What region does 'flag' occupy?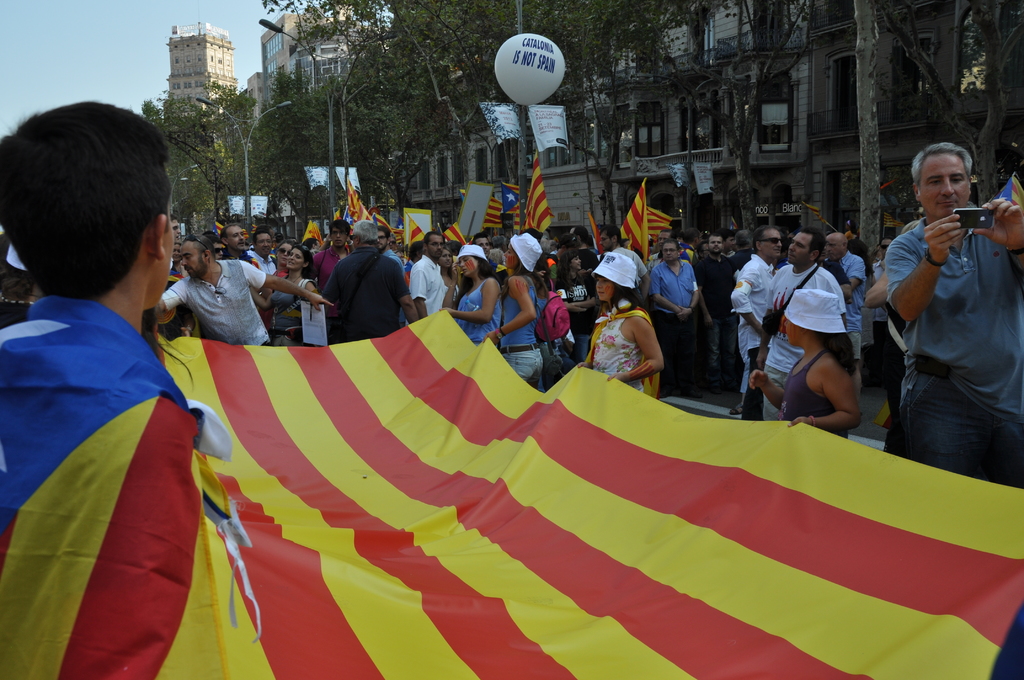
(612, 175, 648, 255).
